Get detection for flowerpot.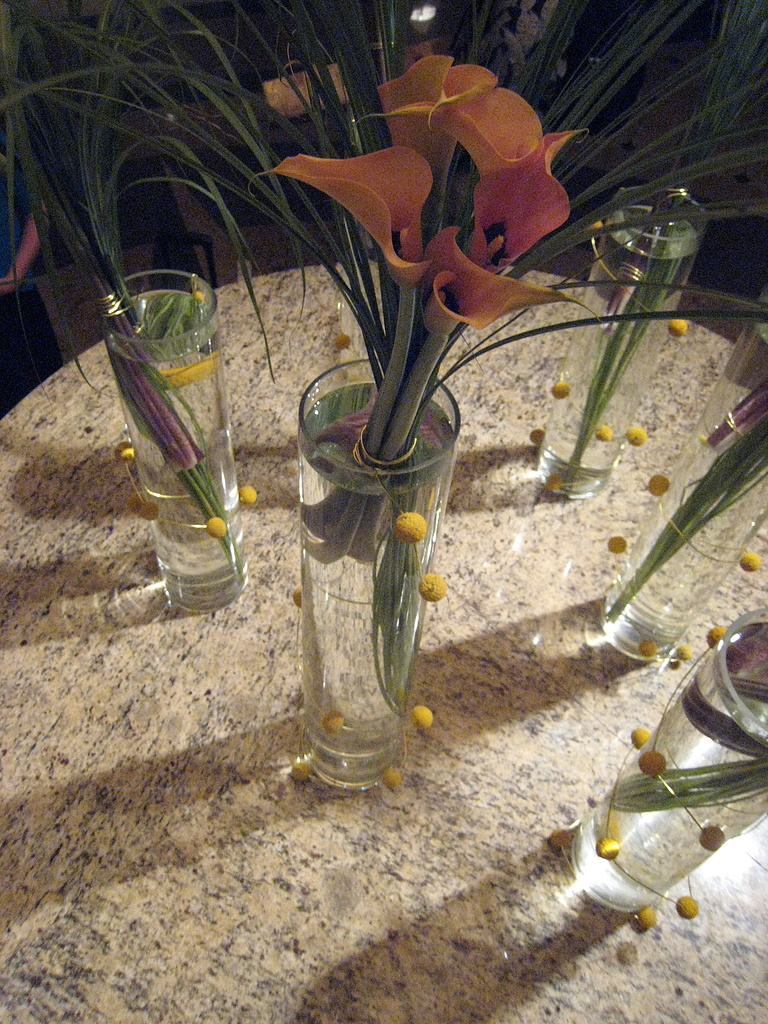
Detection: [591, 290, 767, 657].
